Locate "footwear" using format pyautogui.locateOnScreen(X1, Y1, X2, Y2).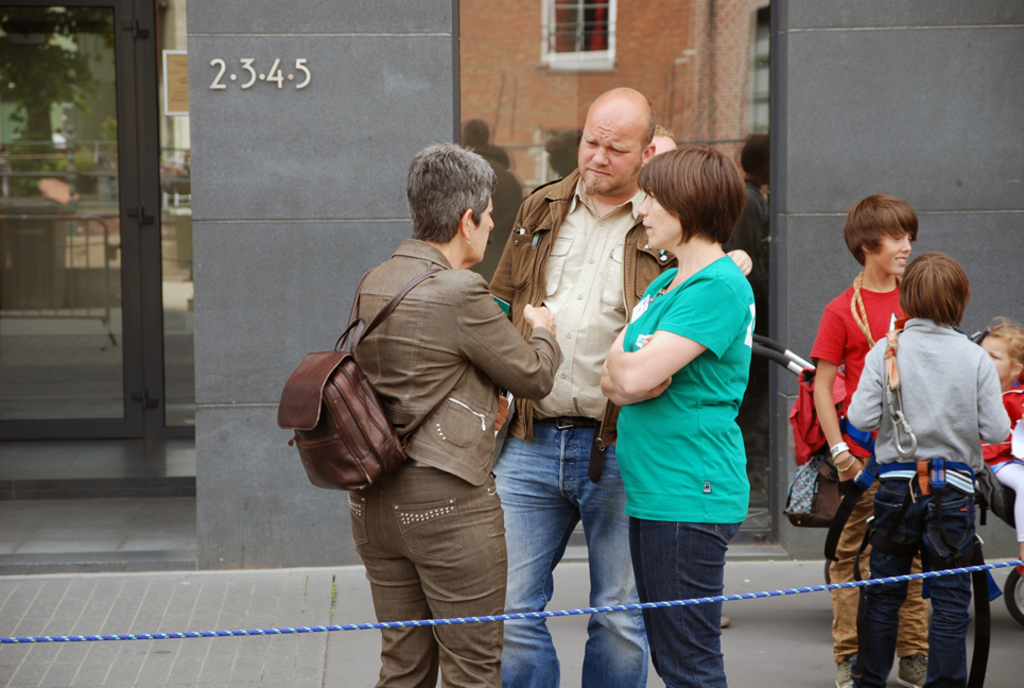
pyautogui.locateOnScreen(901, 653, 930, 687).
